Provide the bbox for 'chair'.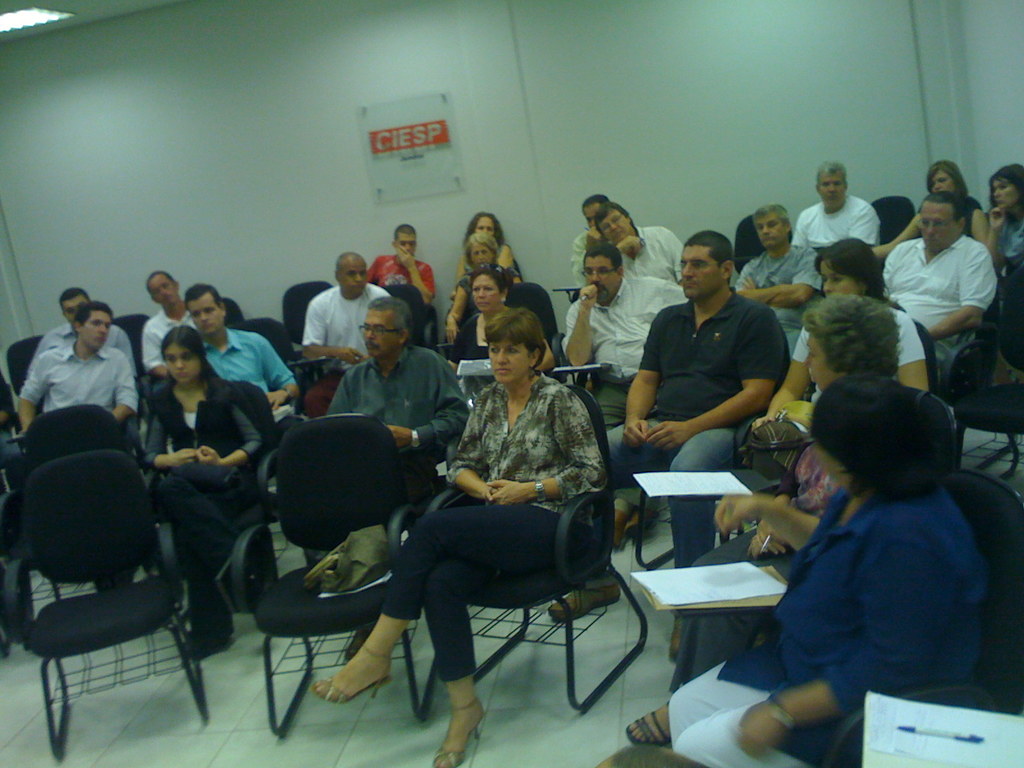
731:214:794:271.
